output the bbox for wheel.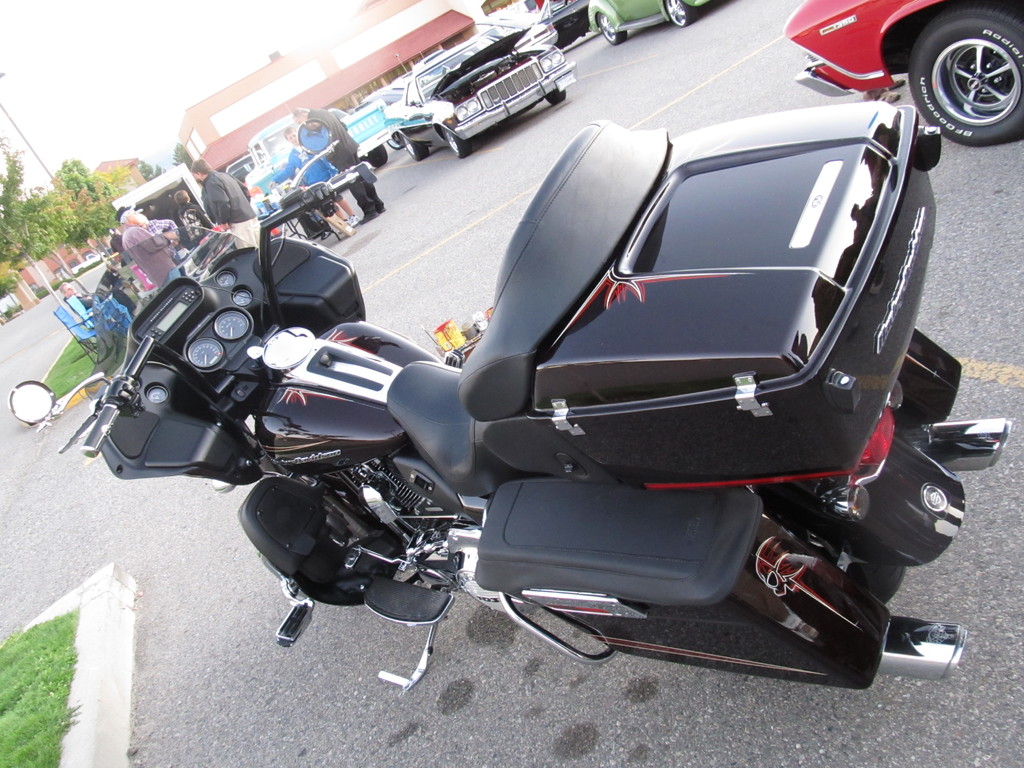
box=[545, 90, 564, 103].
